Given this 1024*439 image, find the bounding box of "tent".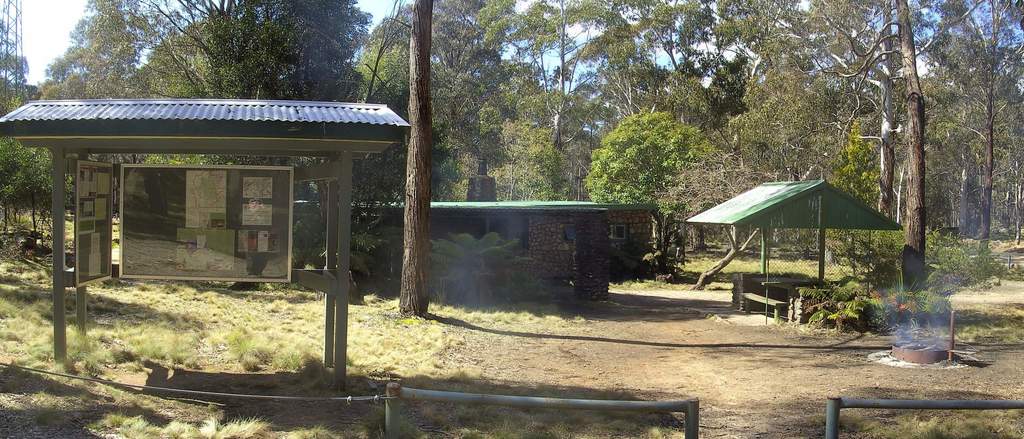
bbox=(680, 172, 900, 315).
